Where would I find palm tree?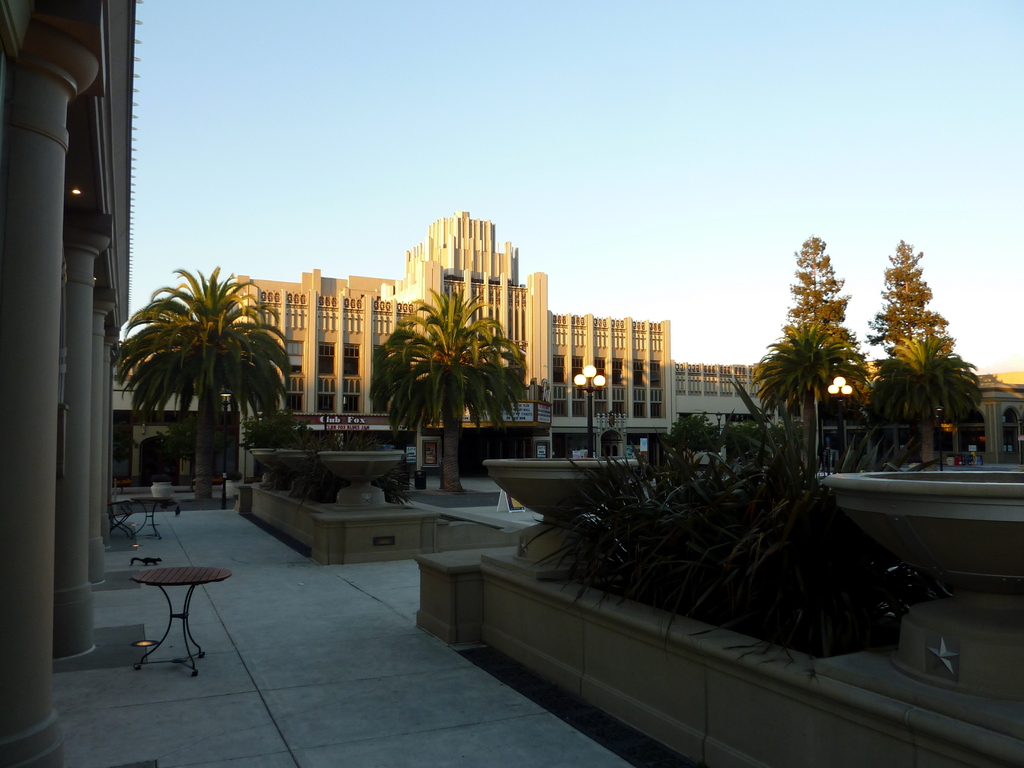
At left=105, top=265, right=289, bottom=506.
